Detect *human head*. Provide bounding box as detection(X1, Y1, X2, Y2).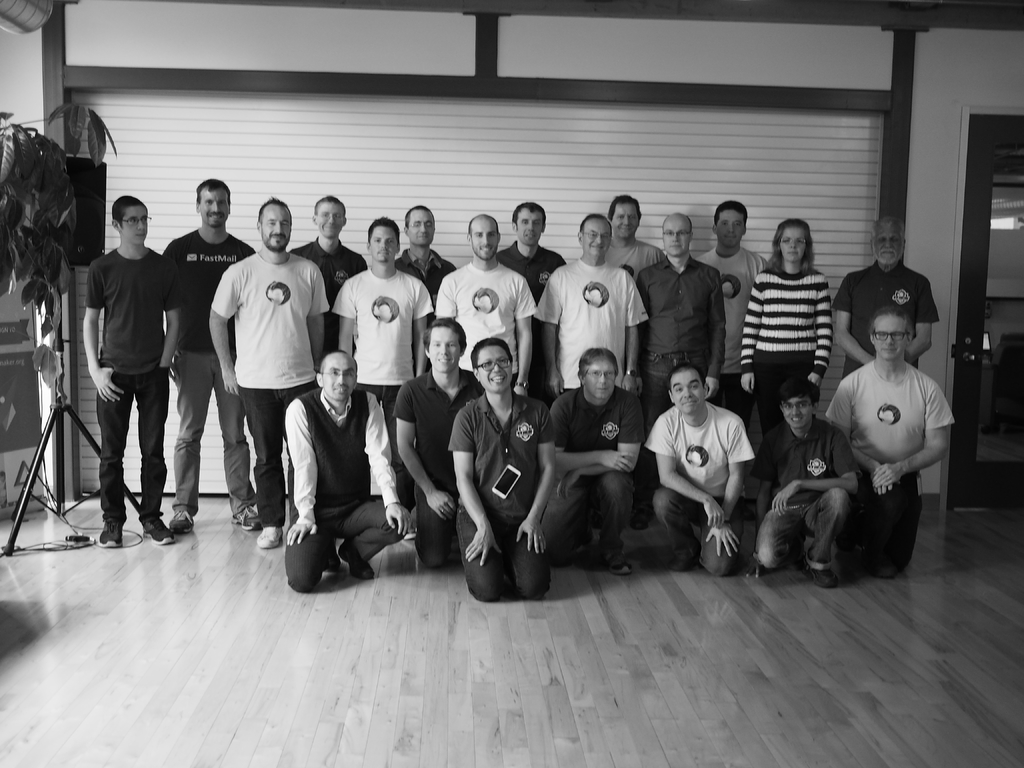
detection(405, 204, 436, 248).
